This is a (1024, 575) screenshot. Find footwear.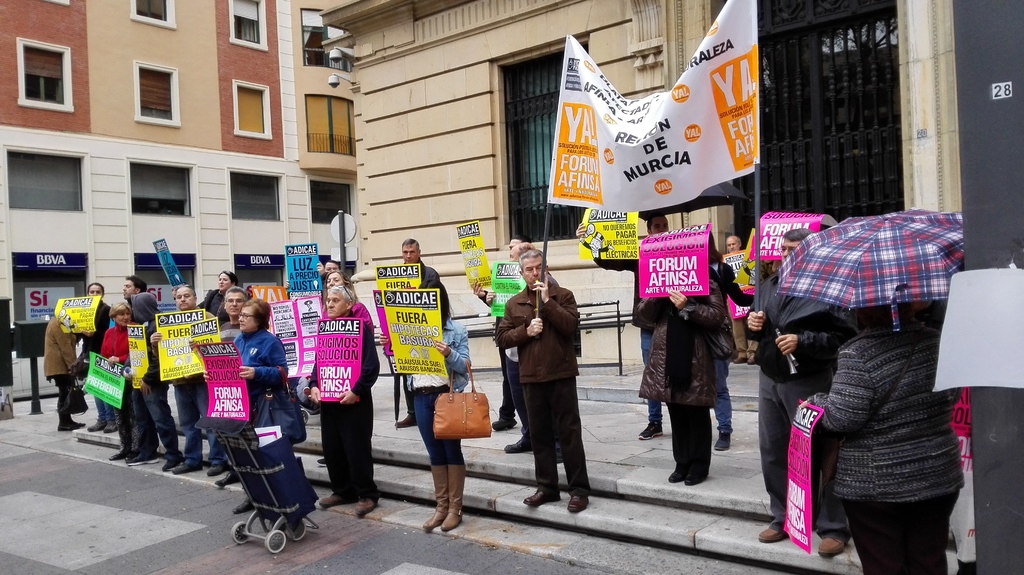
Bounding box: [758,525,786,545].
